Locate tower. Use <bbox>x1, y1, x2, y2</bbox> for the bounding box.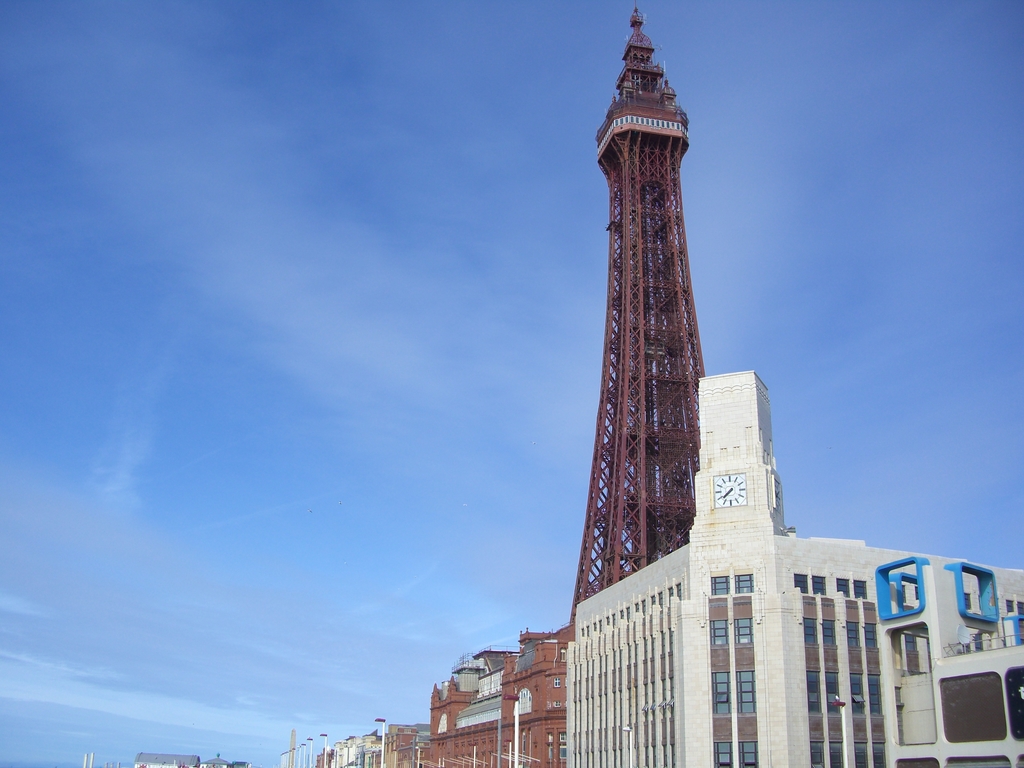
<bbox>566, 362, 1023, 767</bbox>.
